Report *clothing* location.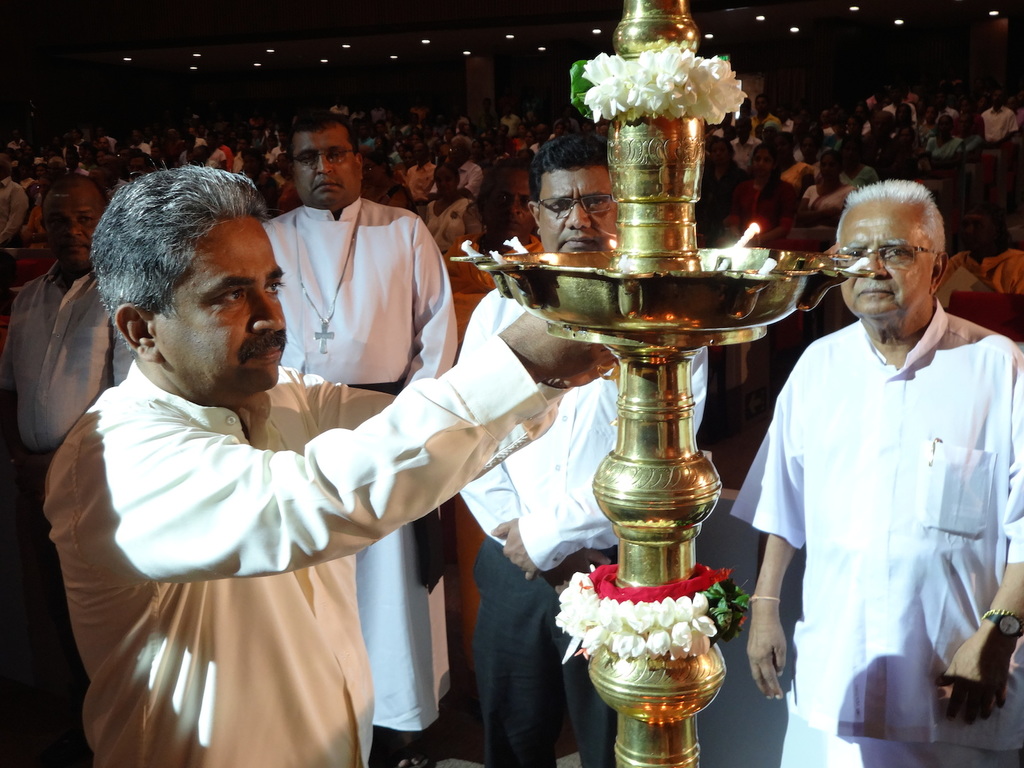
Report: crop(255, 191, 459, 727).
